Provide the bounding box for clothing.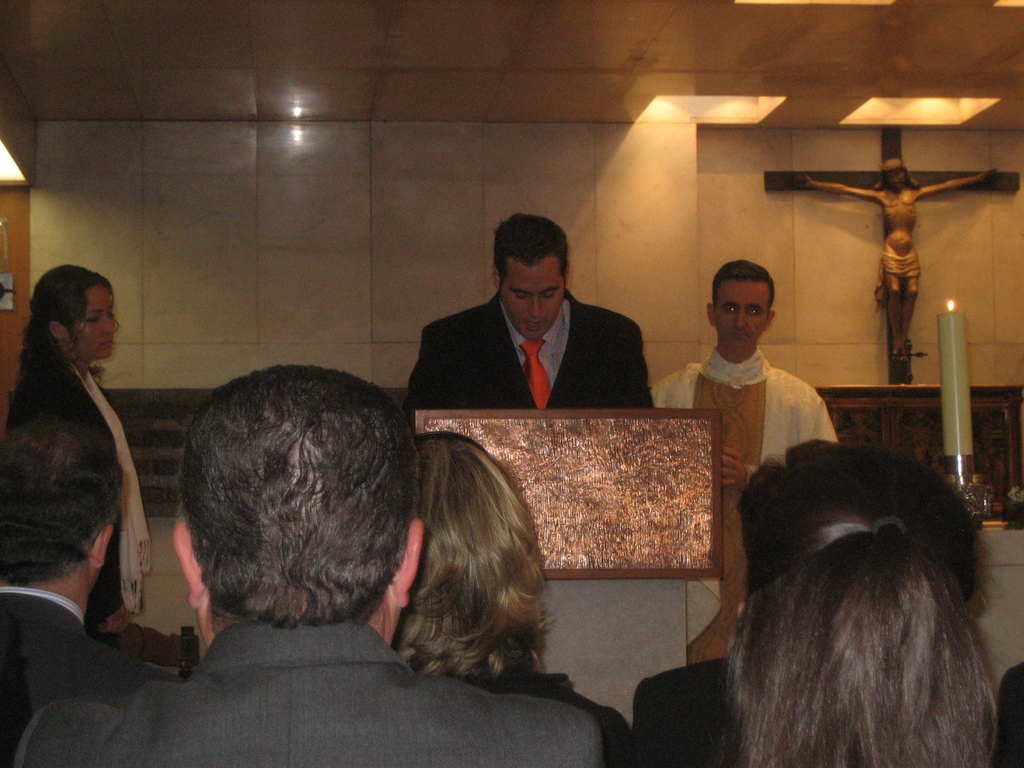
{"left": 470, "top": 673, "right": 634, "bottom": 767}.
